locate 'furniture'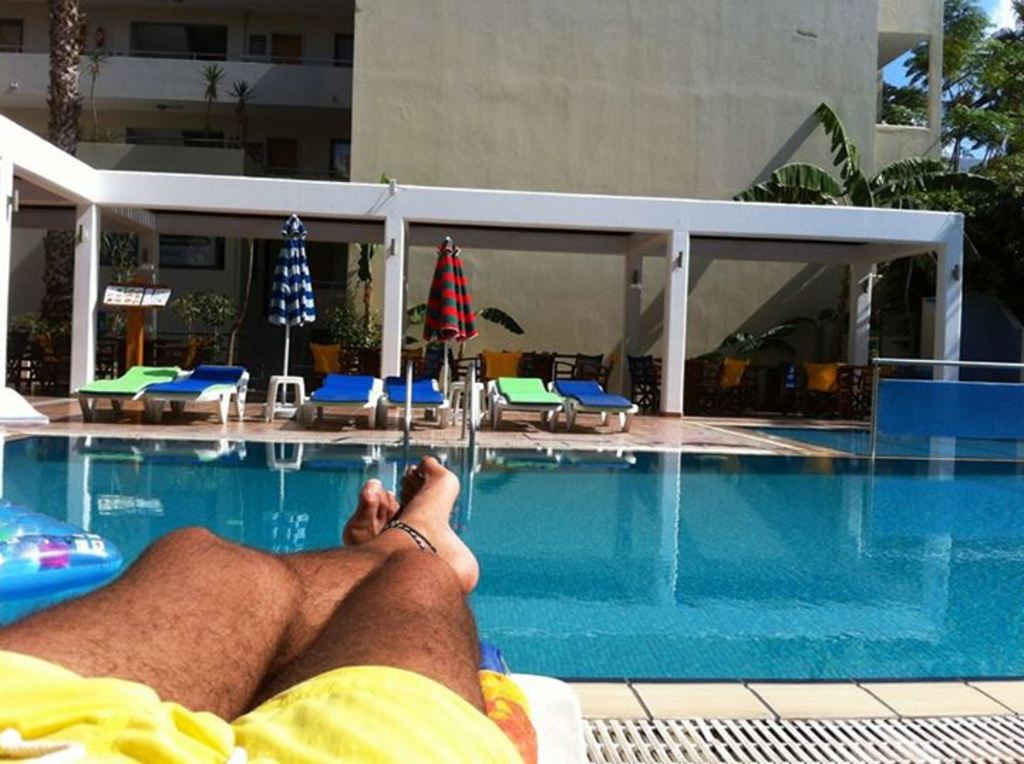
BBox(302, 373, 377, 427)
